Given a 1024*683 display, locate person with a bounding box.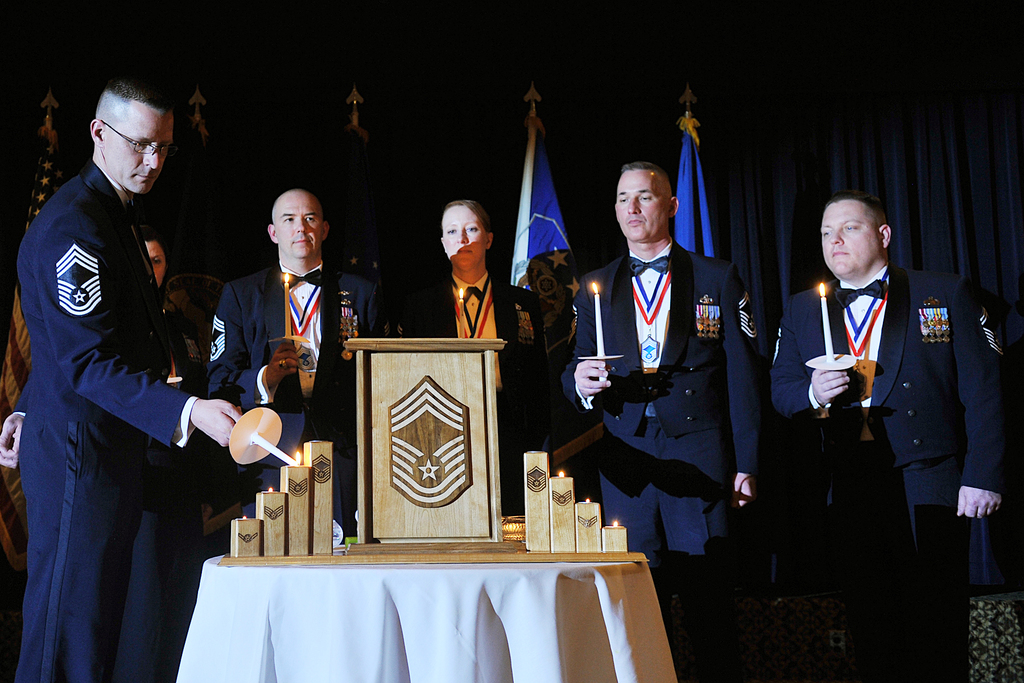
Located: x1=559 y1=161 x2=761 y2=682.
